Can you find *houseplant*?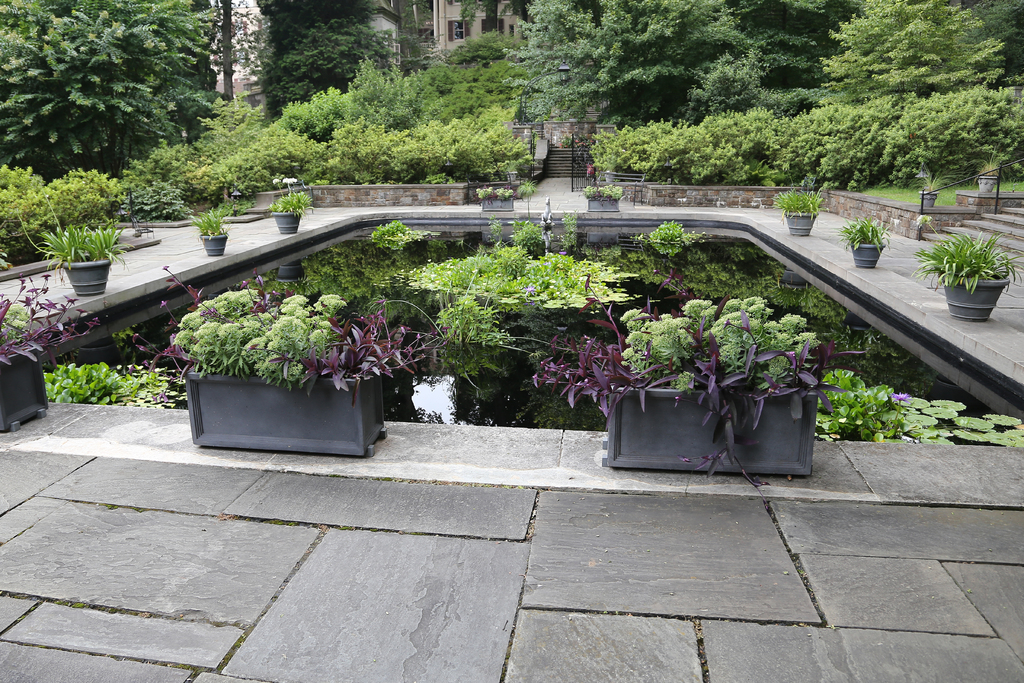
Yes, bounding box: 771 185 825 236.
